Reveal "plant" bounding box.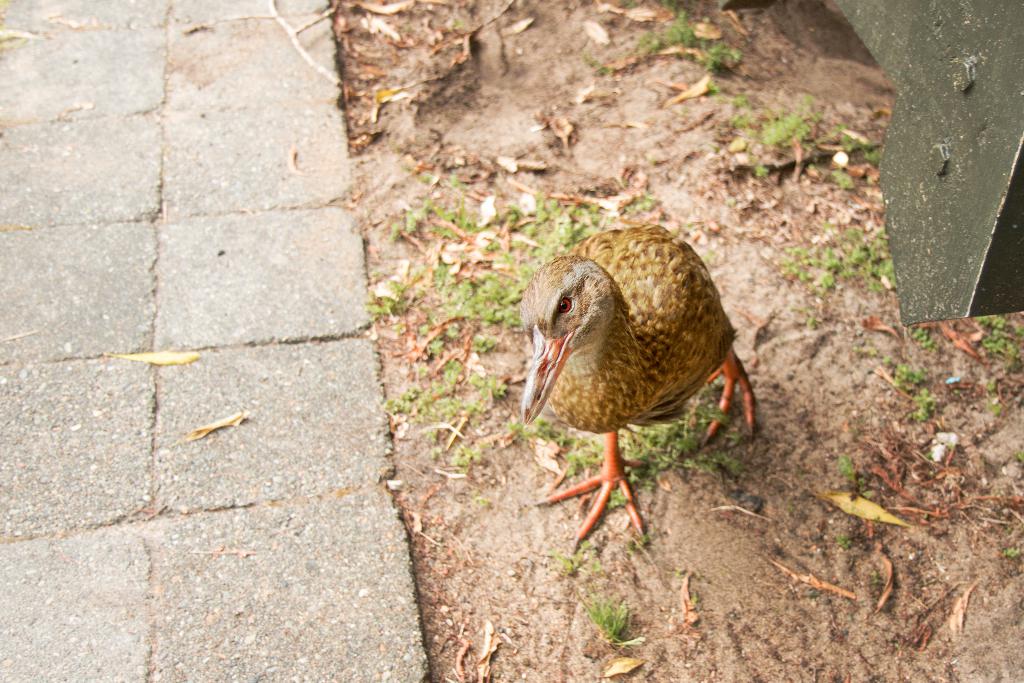
Revealed: BBox(900, 364, 924, 388).
